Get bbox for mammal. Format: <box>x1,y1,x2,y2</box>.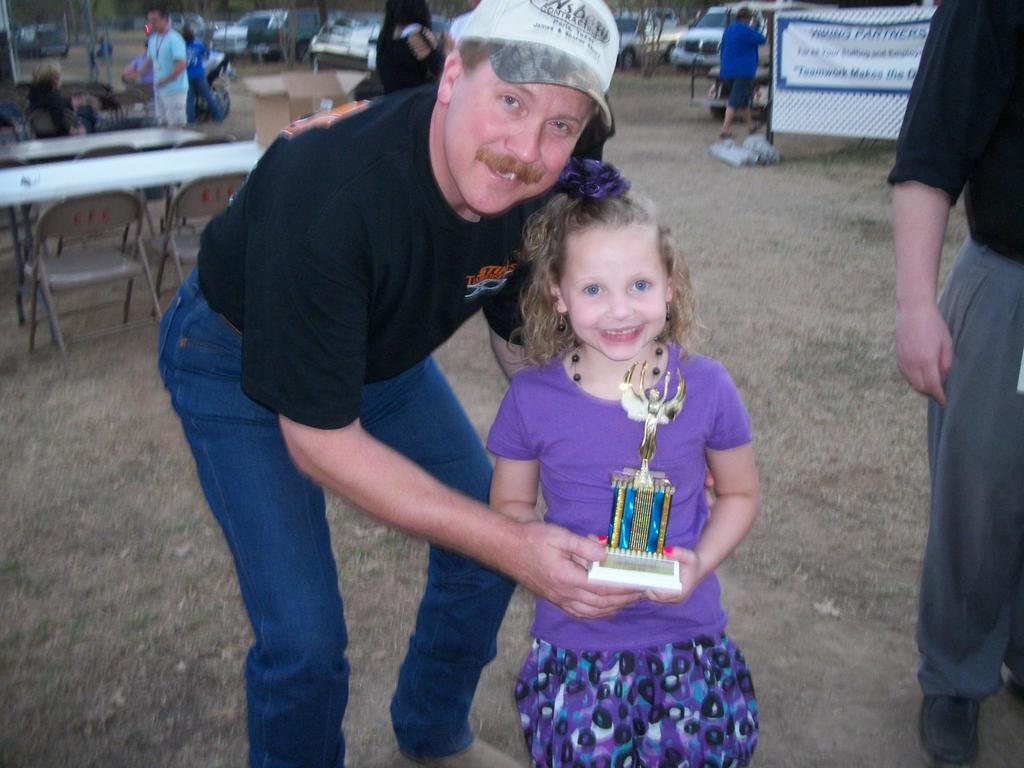
<box>143,10,195,125</box>.
